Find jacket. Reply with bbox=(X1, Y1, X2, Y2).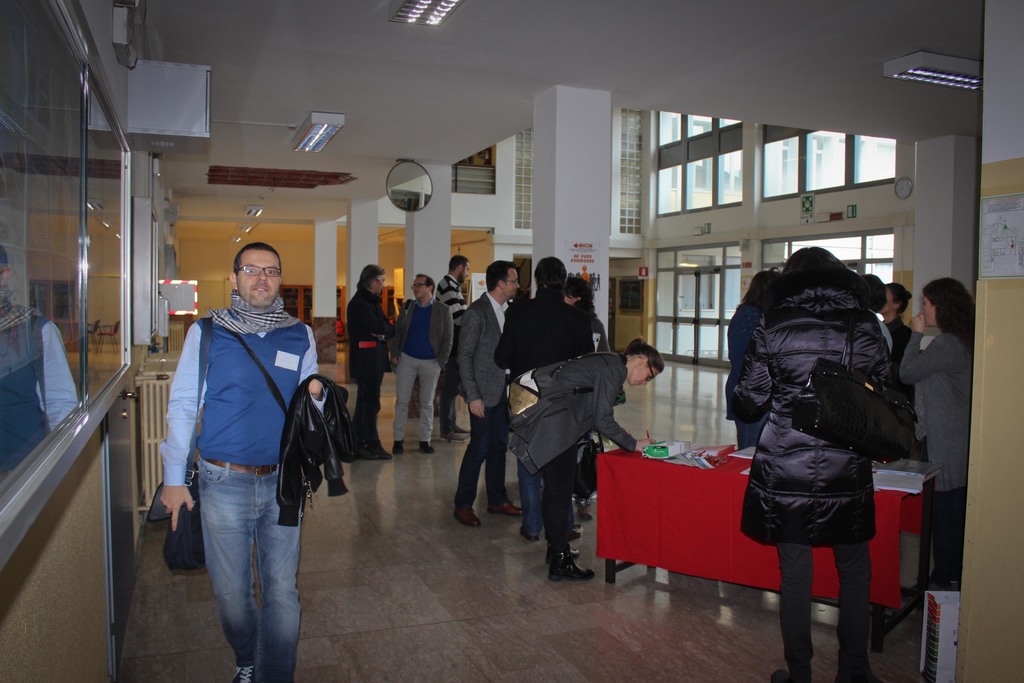
bbox=(728, 255, 900, 573).
